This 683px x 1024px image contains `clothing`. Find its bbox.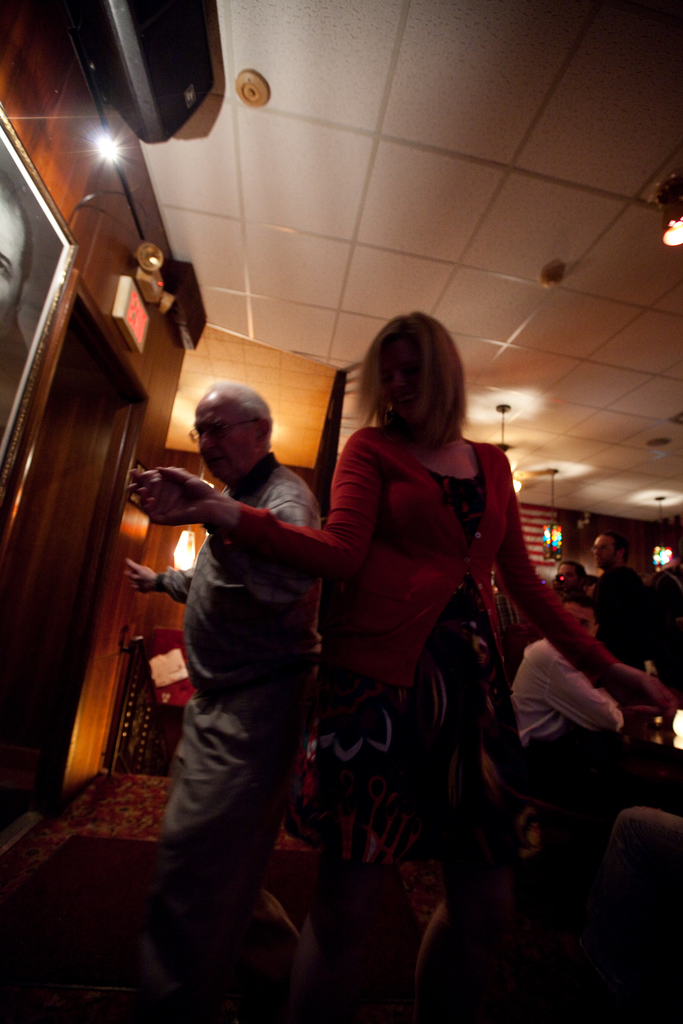
left=183, top=461, right=319, bottom=692.
